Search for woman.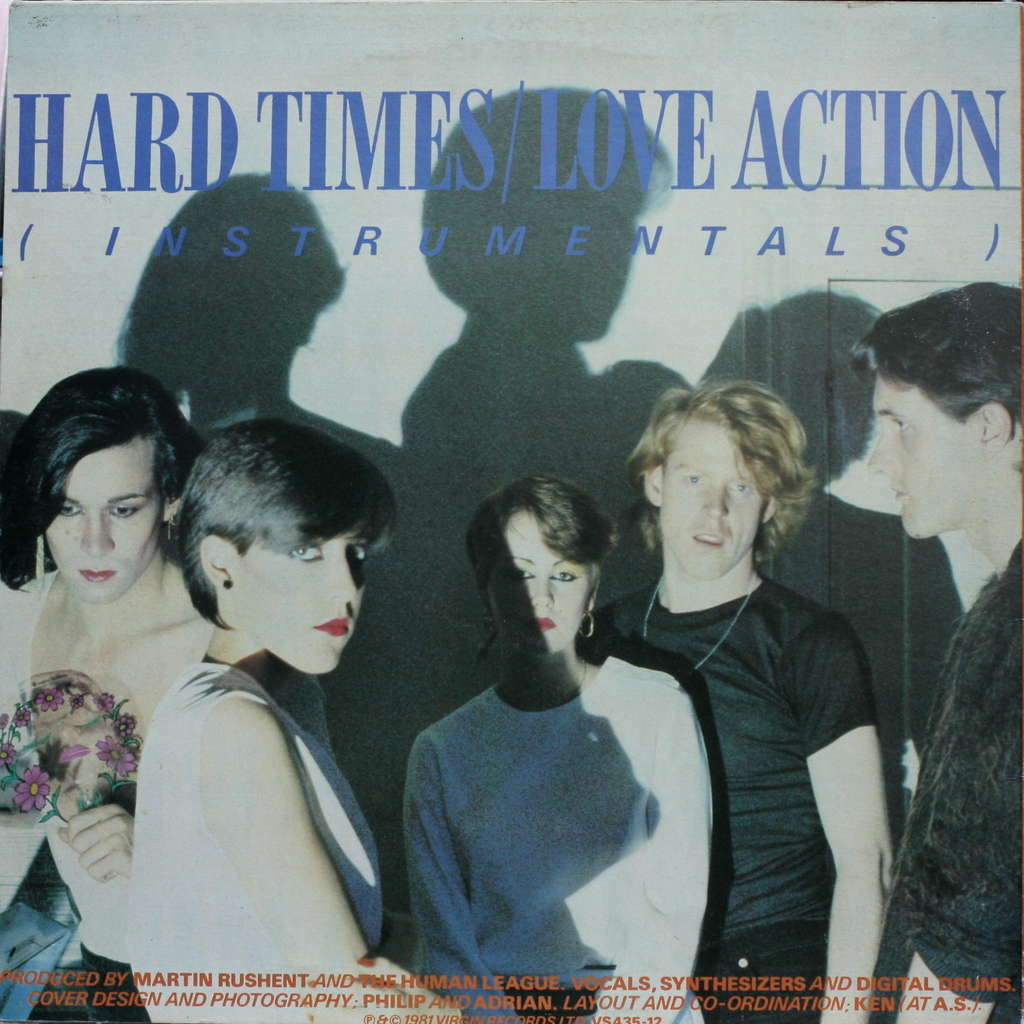
Found at 408 477 716 1023.
